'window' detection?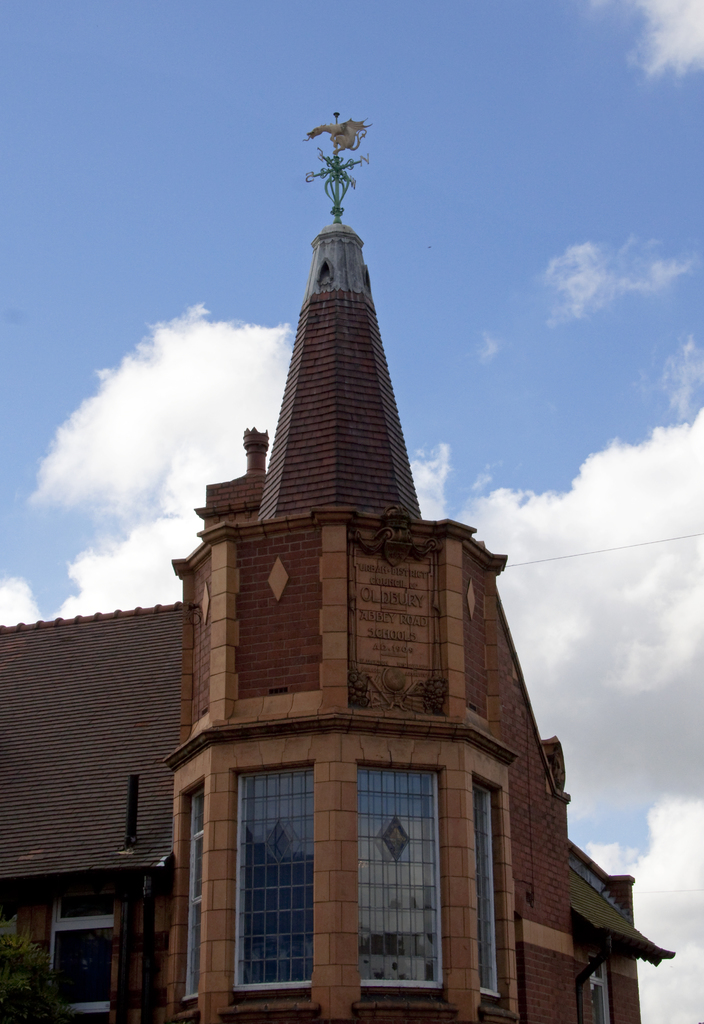
bbox=[231, 767, 310, 995]
